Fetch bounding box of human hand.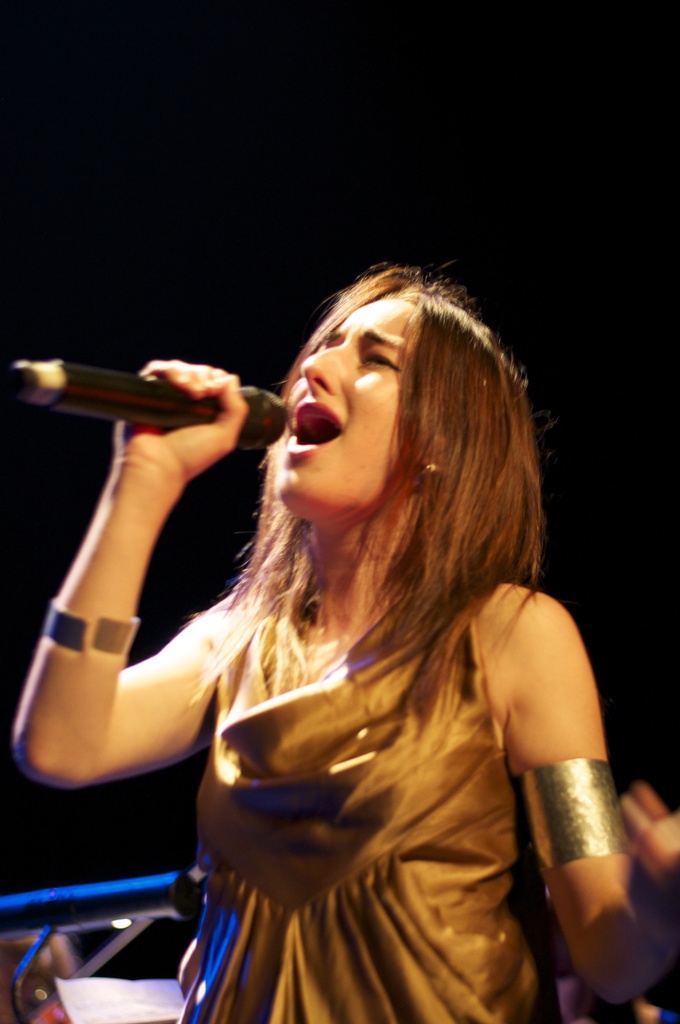
Bbox: 614/778/679/876.
